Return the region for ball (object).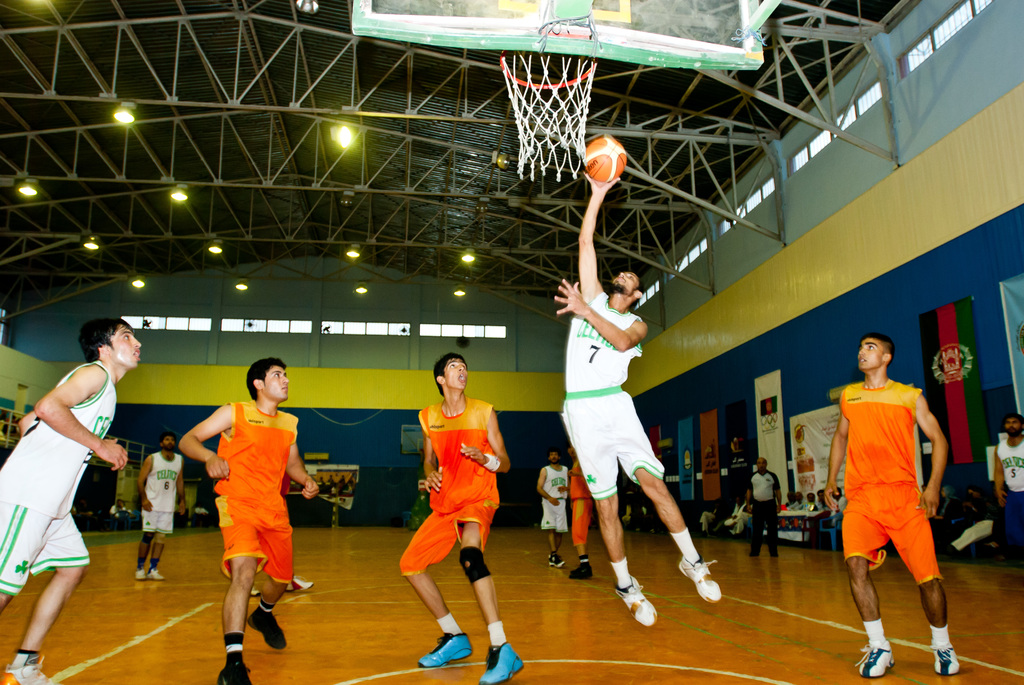
<bbox>586, 134, 626, 184</bbox>.
